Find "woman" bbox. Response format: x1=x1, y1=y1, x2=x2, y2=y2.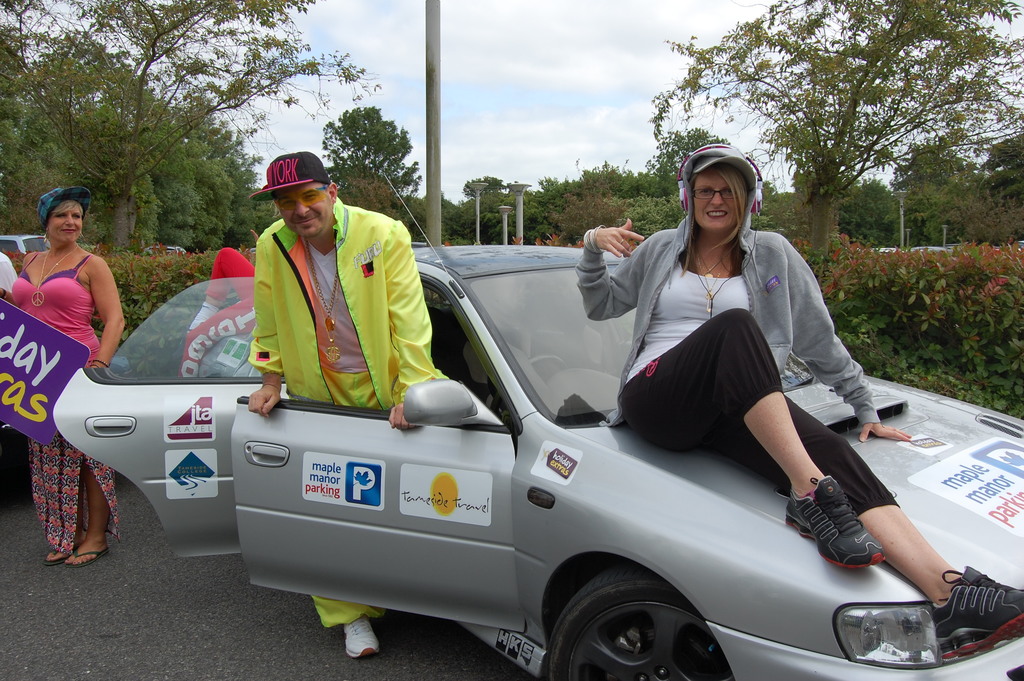
x1=574, y1=142, x2=1023, y2=658.
